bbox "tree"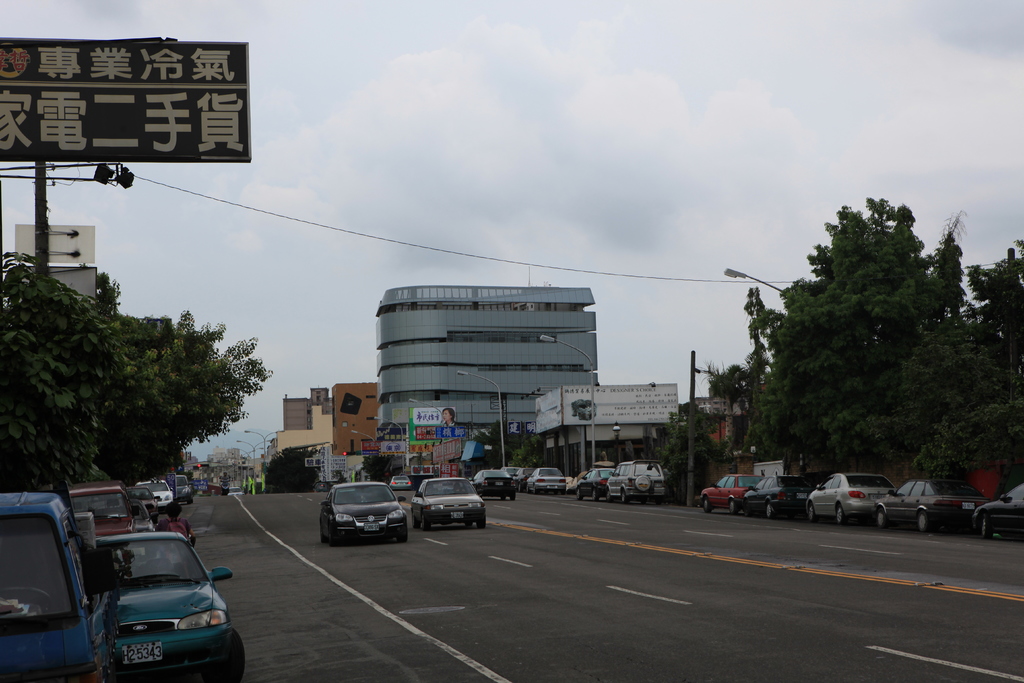
[0, 264, 276, 496]
